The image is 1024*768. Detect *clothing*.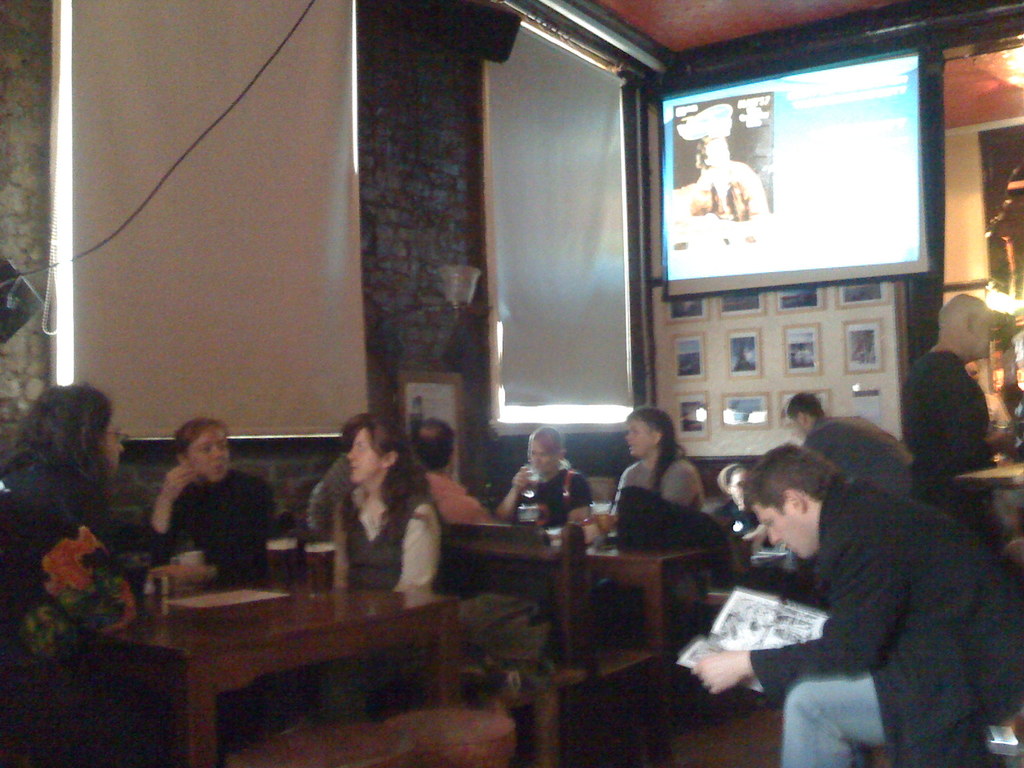
Detection: x1=682, y1=157, x2=766, y2=222.
